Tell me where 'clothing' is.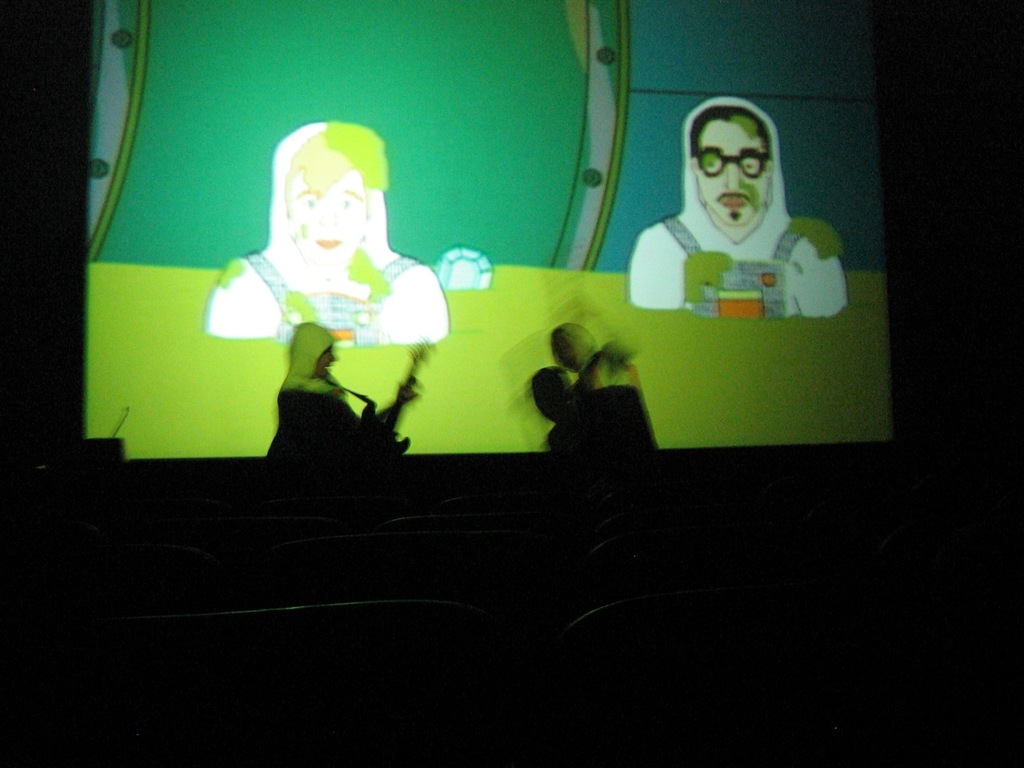
'clothing' is at l=213, t=121, r=446, b=346.
